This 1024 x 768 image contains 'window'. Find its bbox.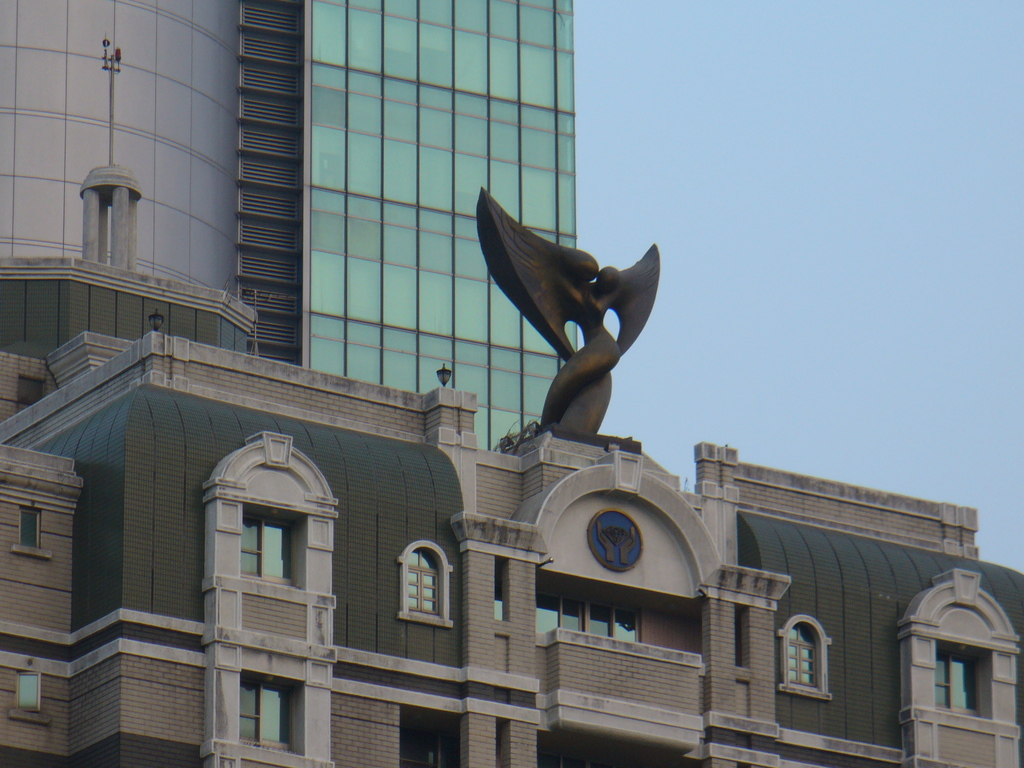
(15, 674, 38, 714).
